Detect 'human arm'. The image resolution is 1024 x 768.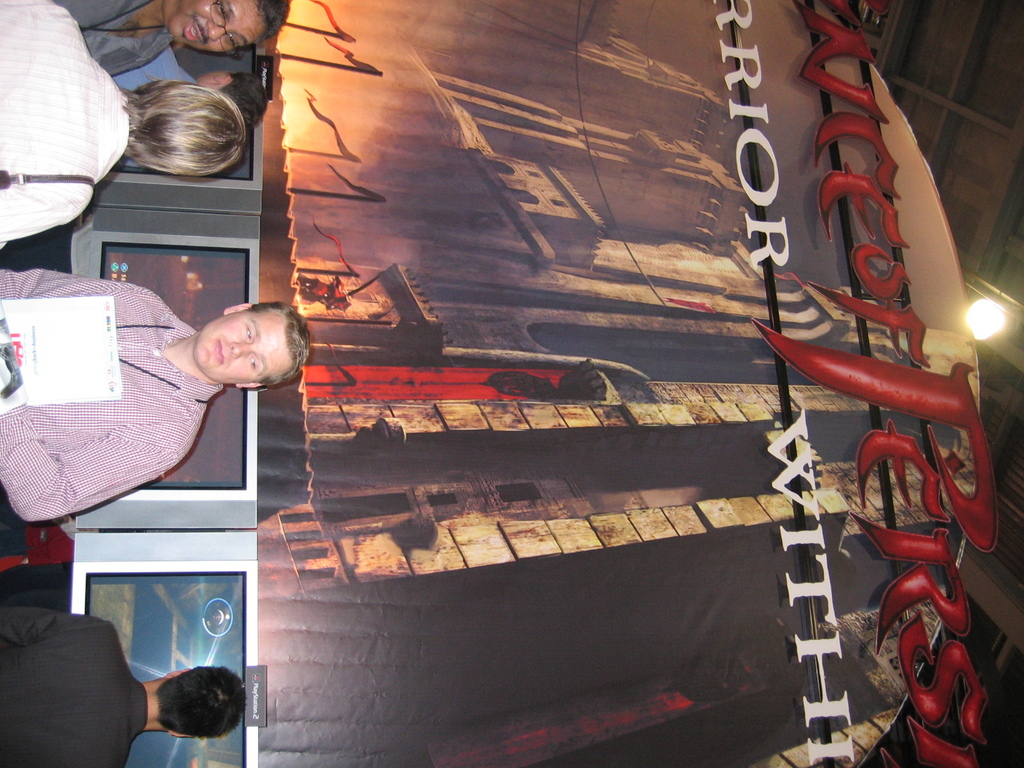
locate(0, 607, 112, 652).
